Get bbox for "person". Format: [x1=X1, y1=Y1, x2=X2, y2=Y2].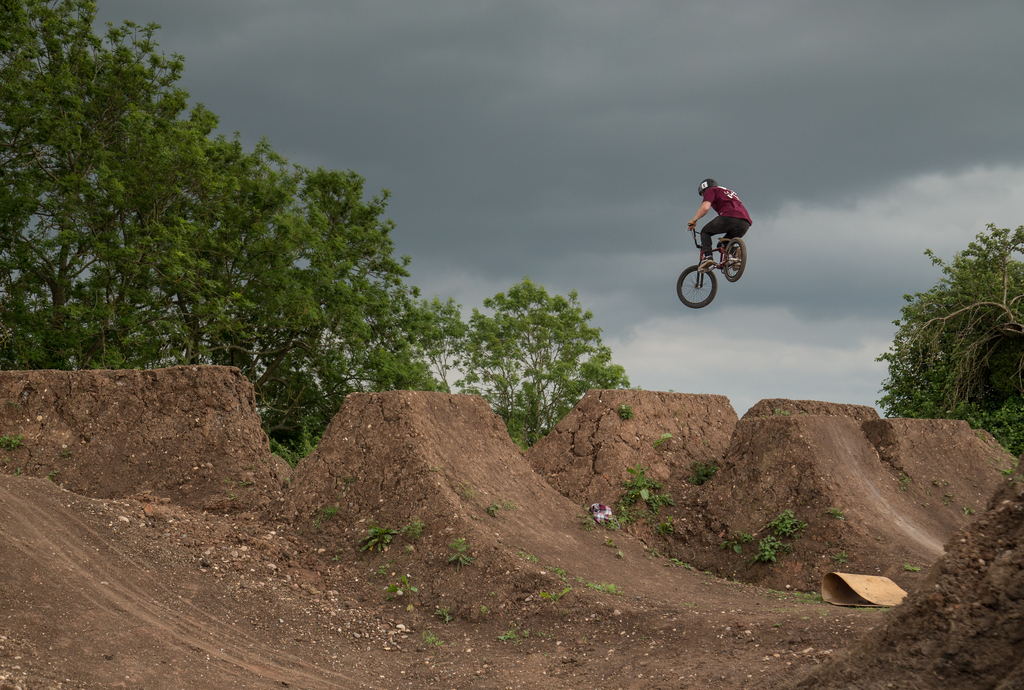
[x1=684, y1=179, x2=756, y2=291].
